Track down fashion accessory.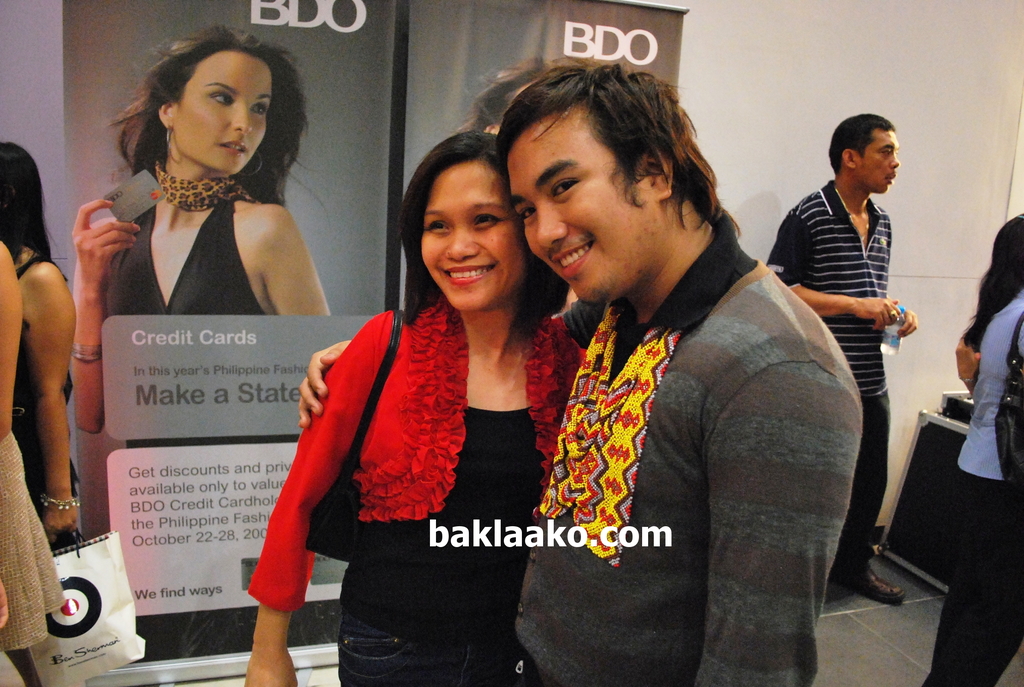
Tracked to (36, 492, 83, 511).
